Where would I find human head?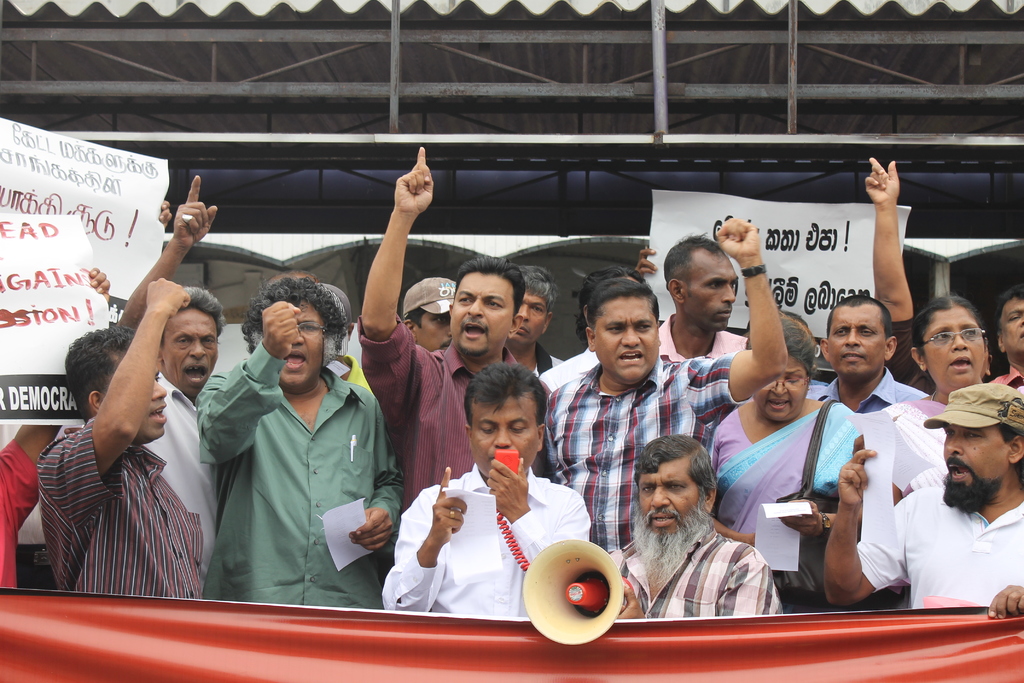
At [x1=583, y1=276, x2=659, y2=388].
